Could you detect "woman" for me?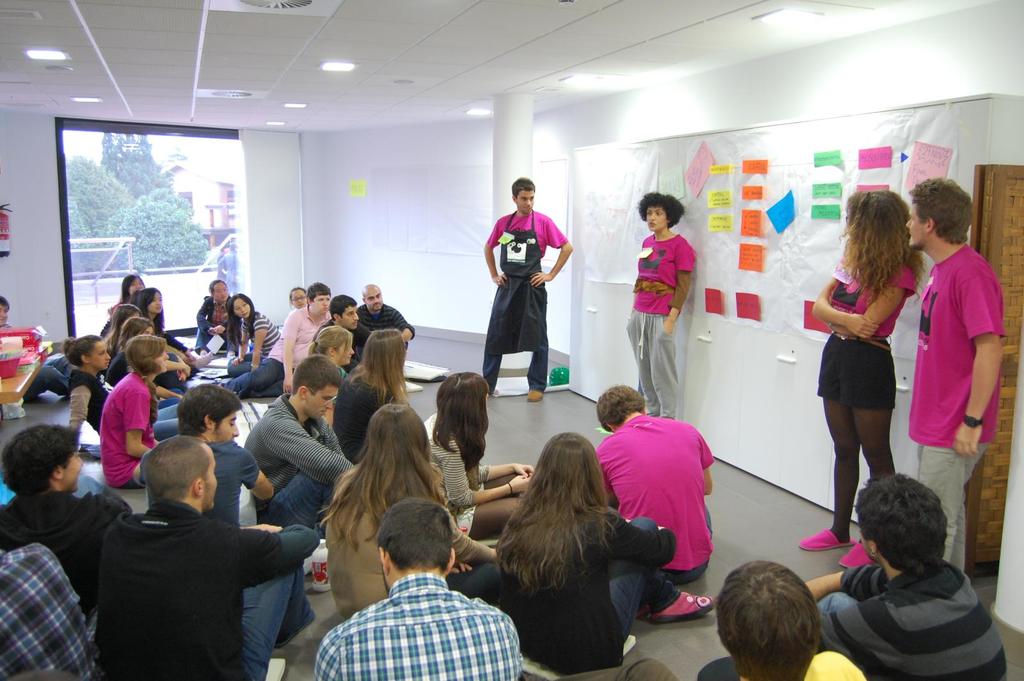
Detection result: select_region(620, 191, 696, 423).
